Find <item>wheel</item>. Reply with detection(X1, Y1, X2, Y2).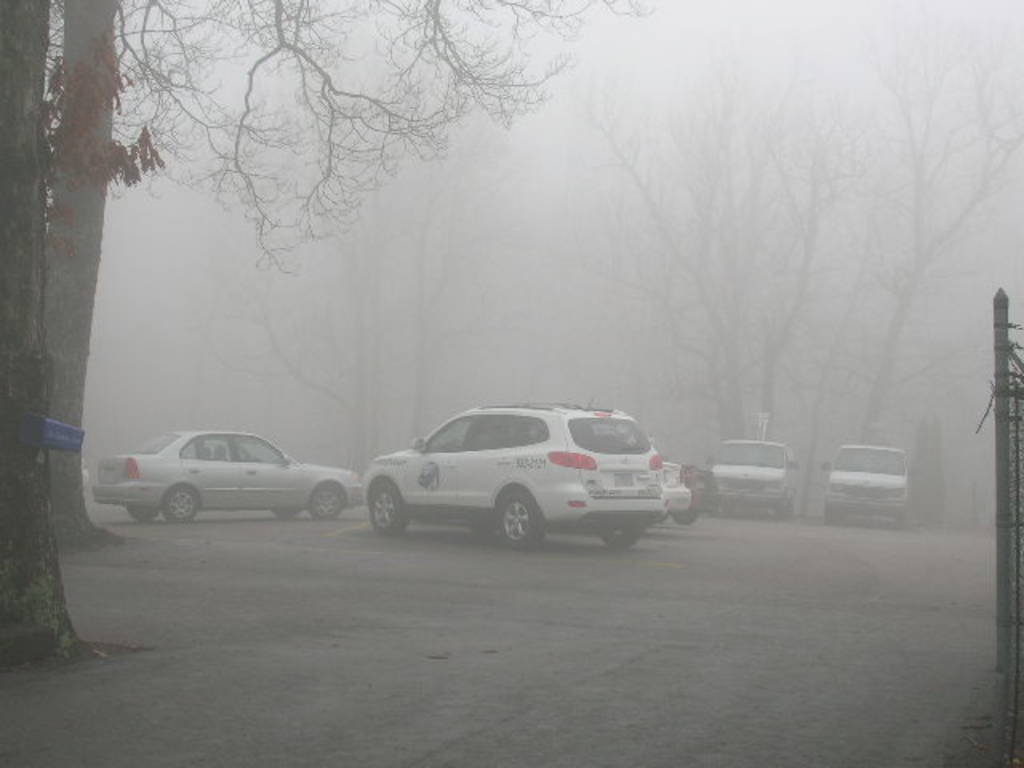
detection(371, 478, 403, 534).
